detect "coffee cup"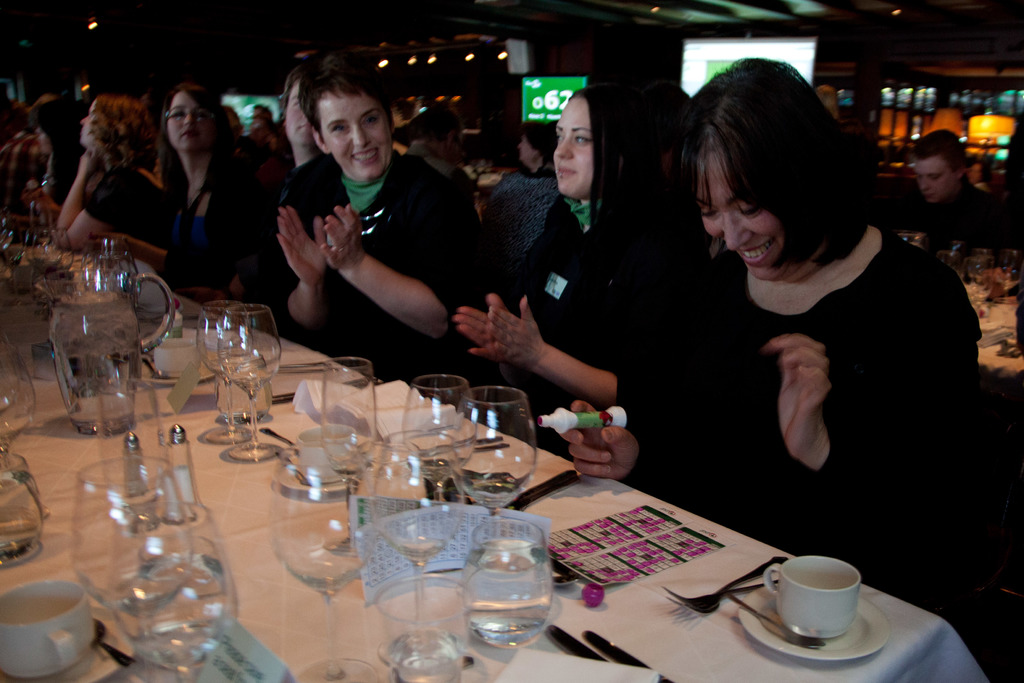
pyautogui.locateOnScreen(761, 552, 862, 641)
